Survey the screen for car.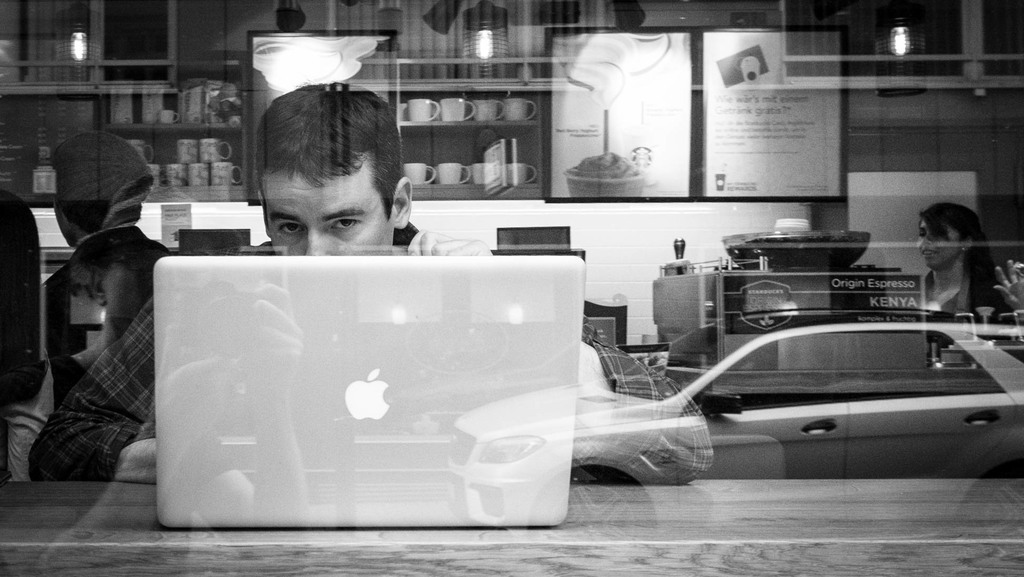
Survey found: x1=607 y1=286 x2=1023 y2=473.
